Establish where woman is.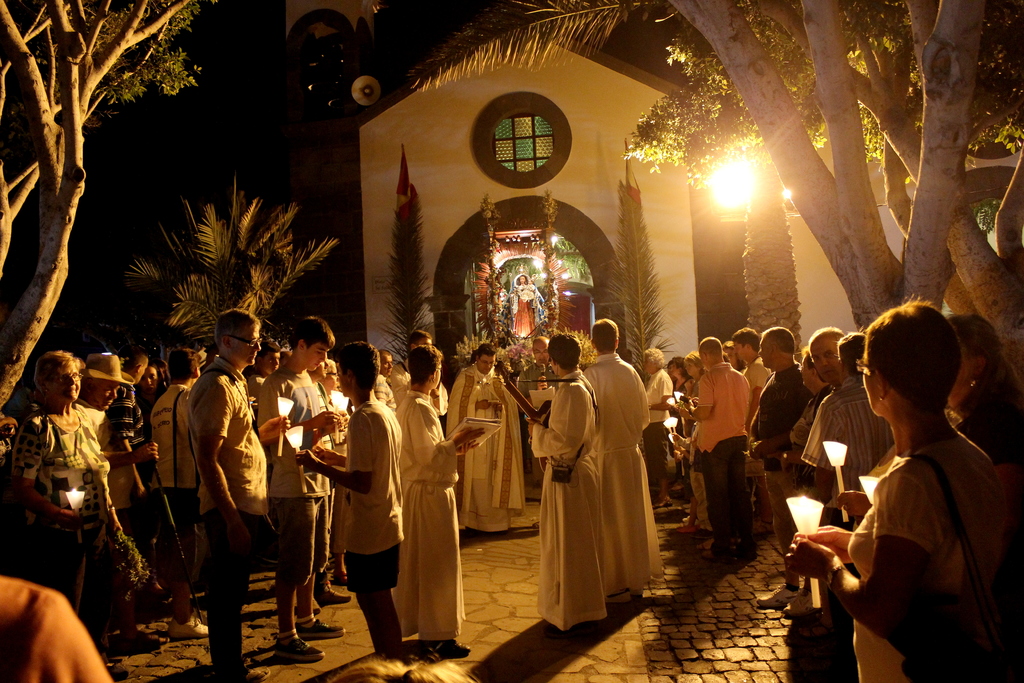
Established at (x1=946, y1=315, x2=1023, y2=661).
